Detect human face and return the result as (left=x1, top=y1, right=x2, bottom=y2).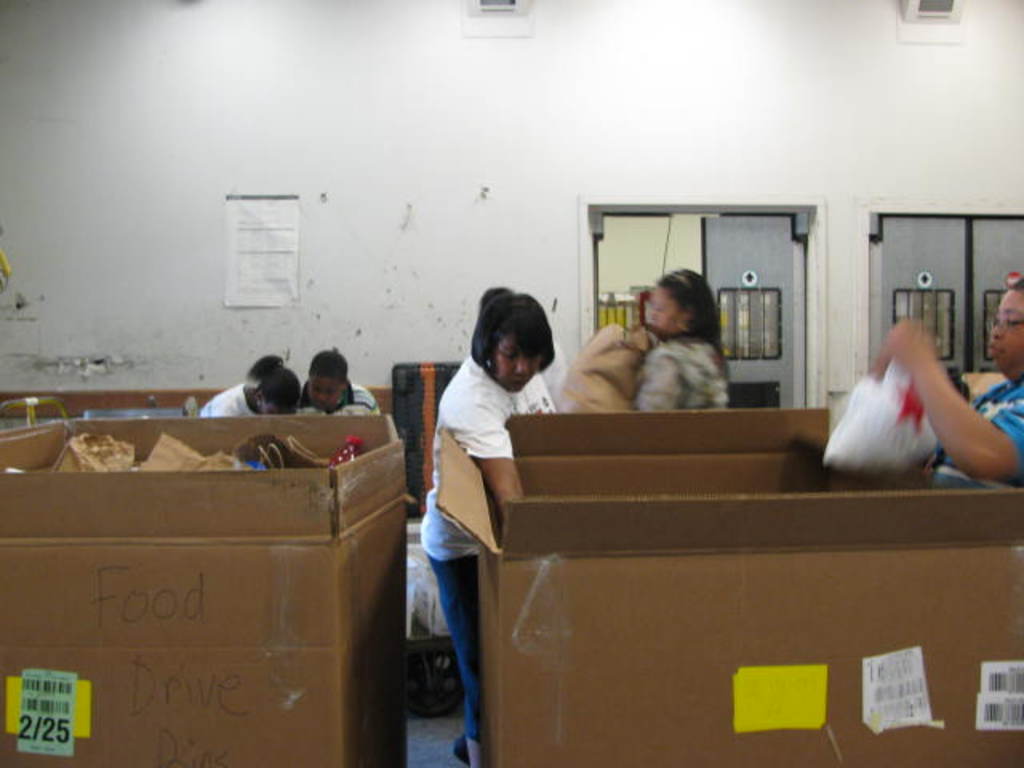
(left=307, top=370, right=347, bottom=406).
